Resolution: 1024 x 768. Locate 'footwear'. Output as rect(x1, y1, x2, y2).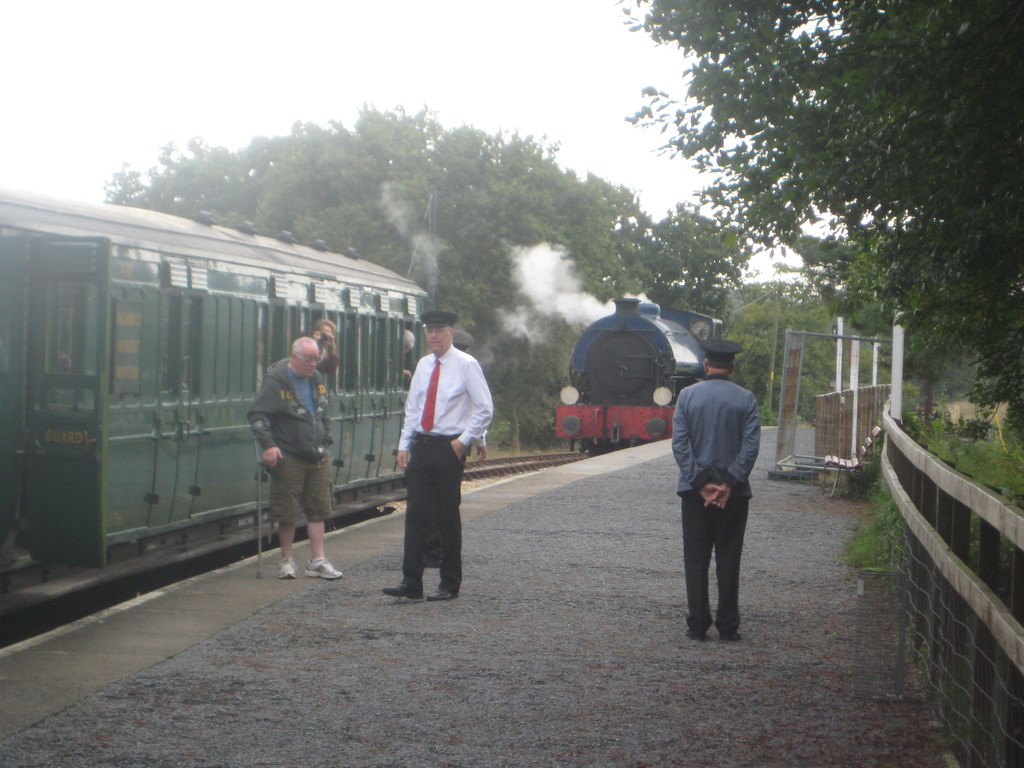
rect(276, 561, 298, 579).
